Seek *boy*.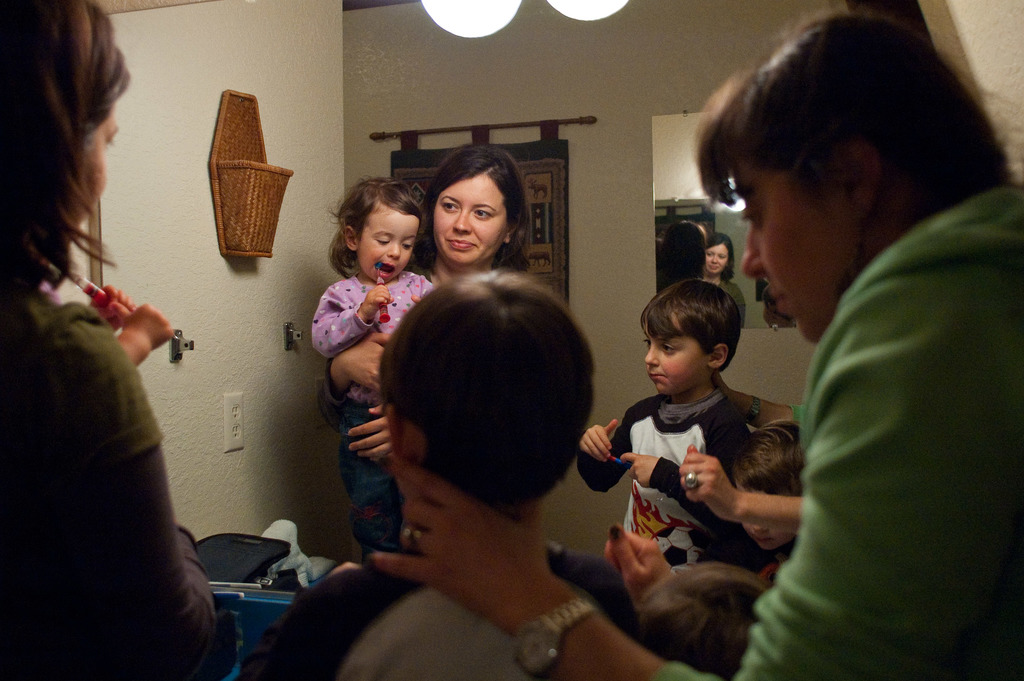
bbox=(244, 269, 632, 680).
